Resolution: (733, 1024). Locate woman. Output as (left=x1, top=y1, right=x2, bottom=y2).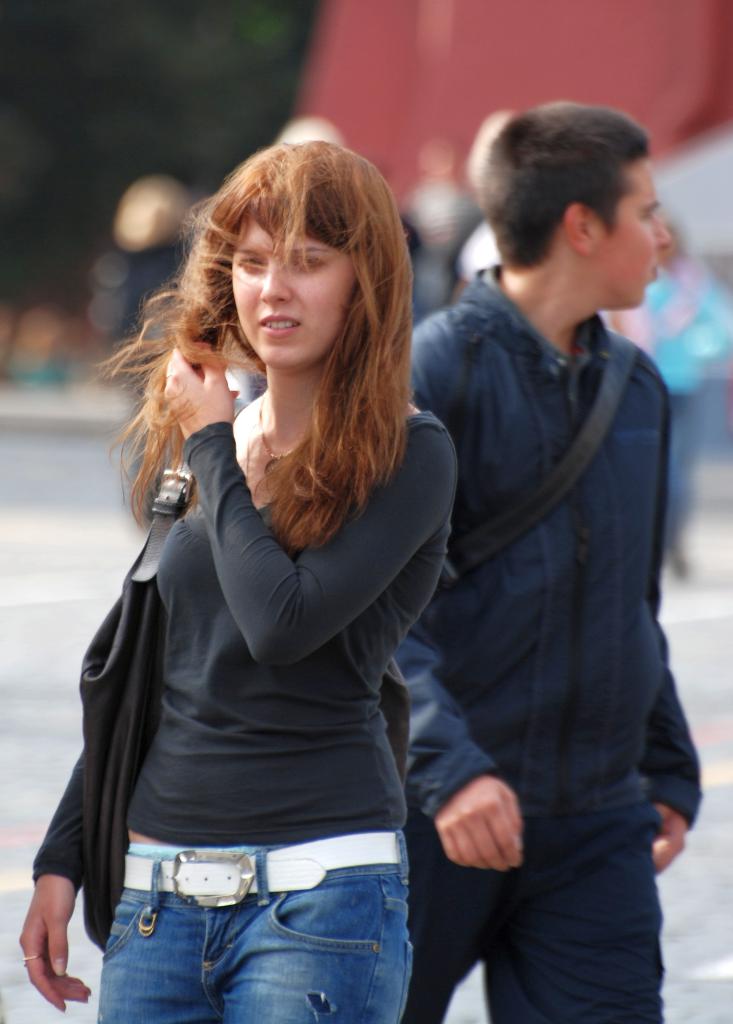
(left=56, top=154, right=522, bottom=1023).
